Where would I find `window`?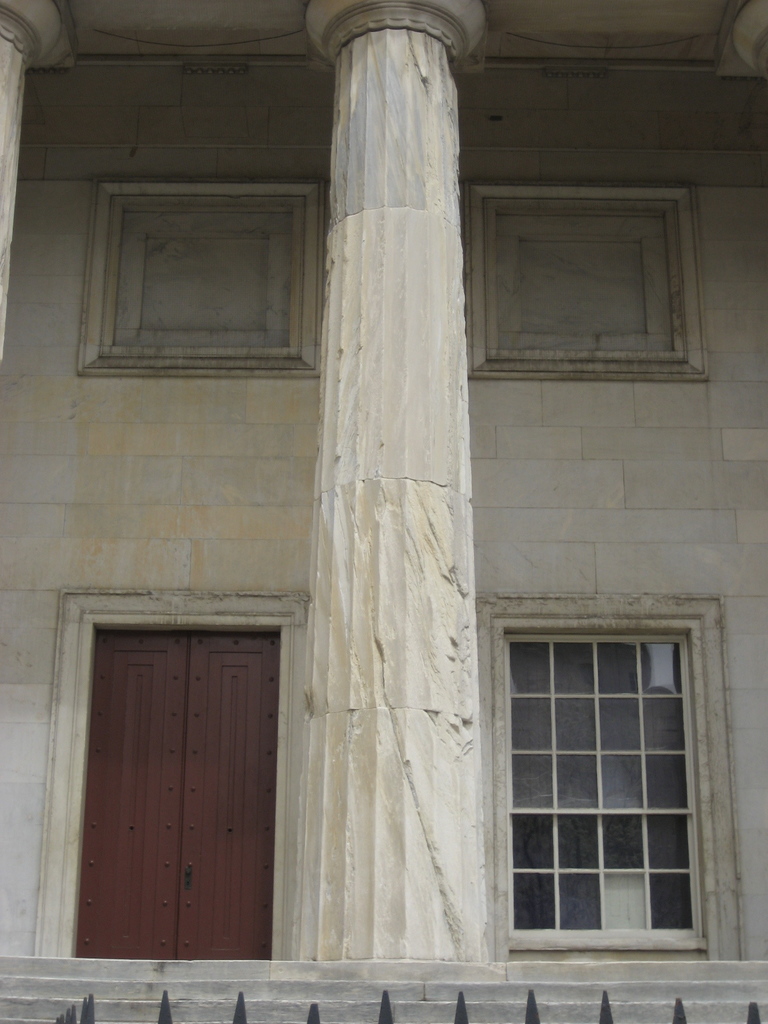
At pyautogui.locateOnScreen(512, 589, 735, 952).
